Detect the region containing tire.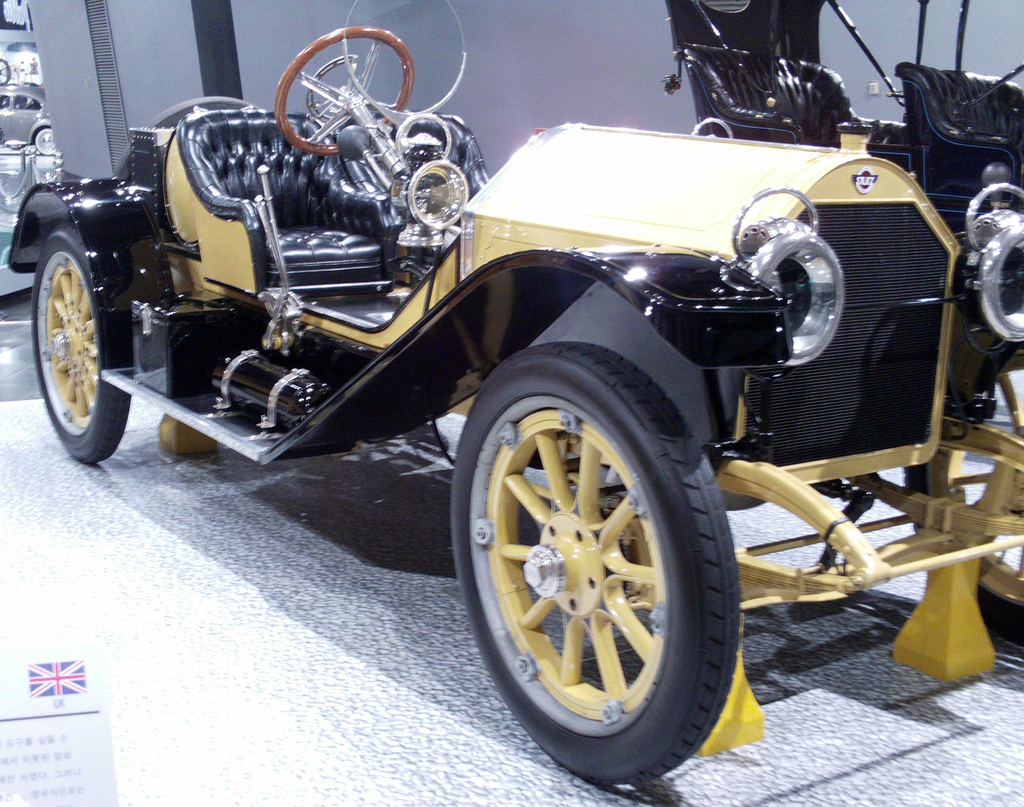
(left=903, top=347, right=1023, bottom=645).
